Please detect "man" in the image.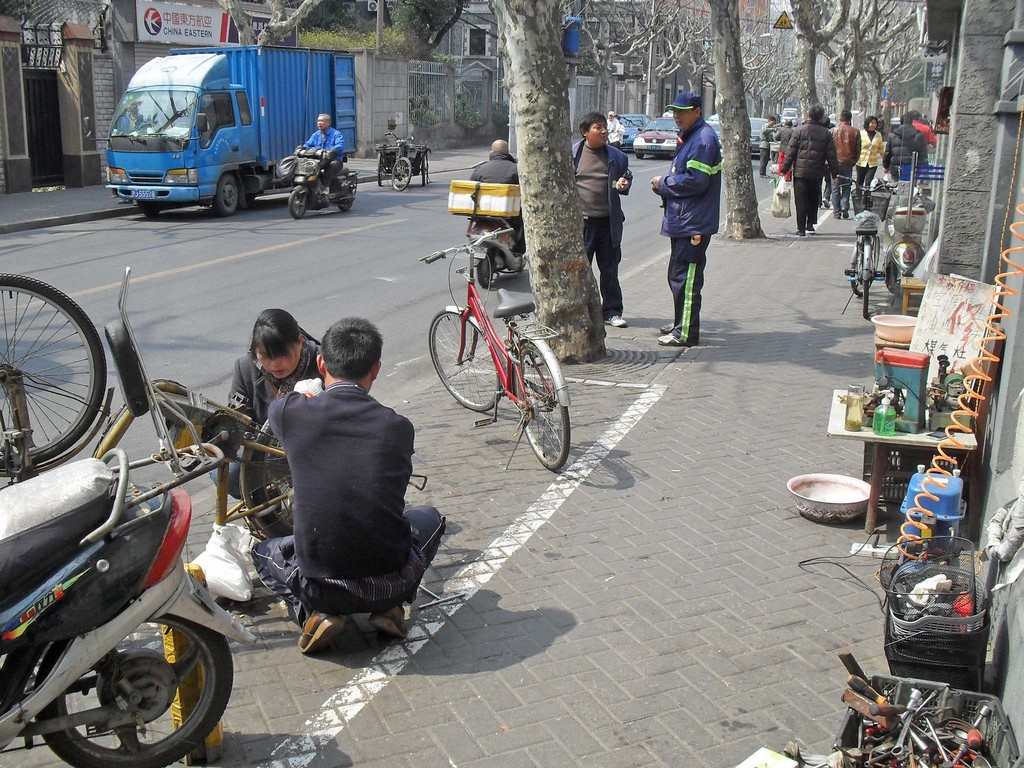
box=[246, 323, 444, 672].
